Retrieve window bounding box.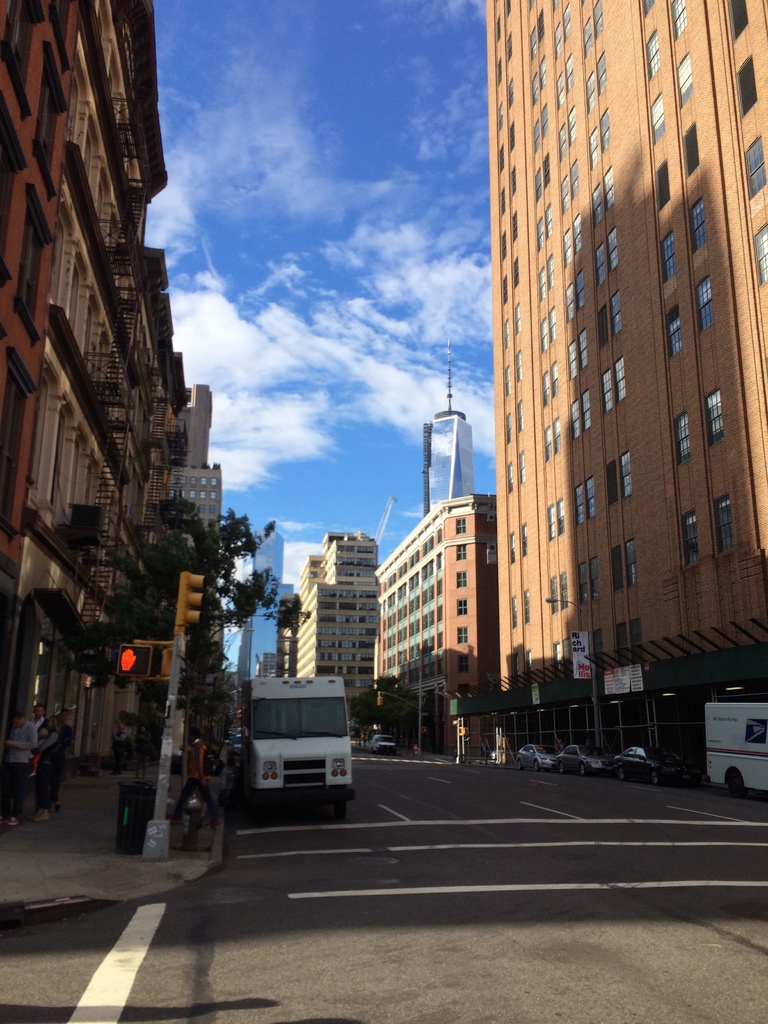
Bounding box: Rect(7, 358, 26, 509).
